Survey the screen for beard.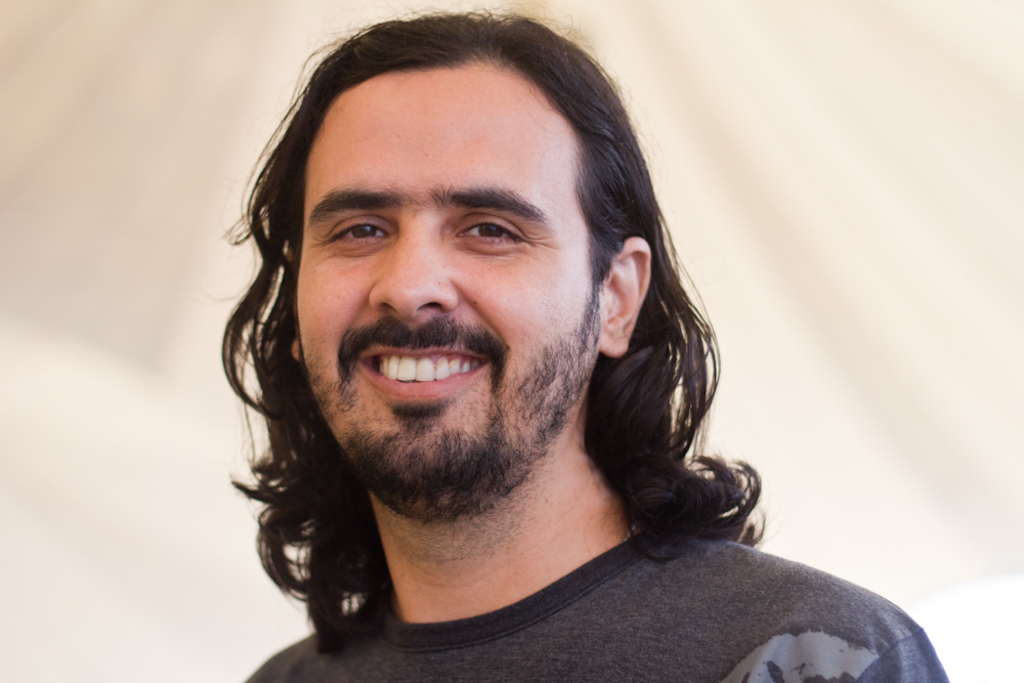
Survey found: region(305, 288, 604, 522).
